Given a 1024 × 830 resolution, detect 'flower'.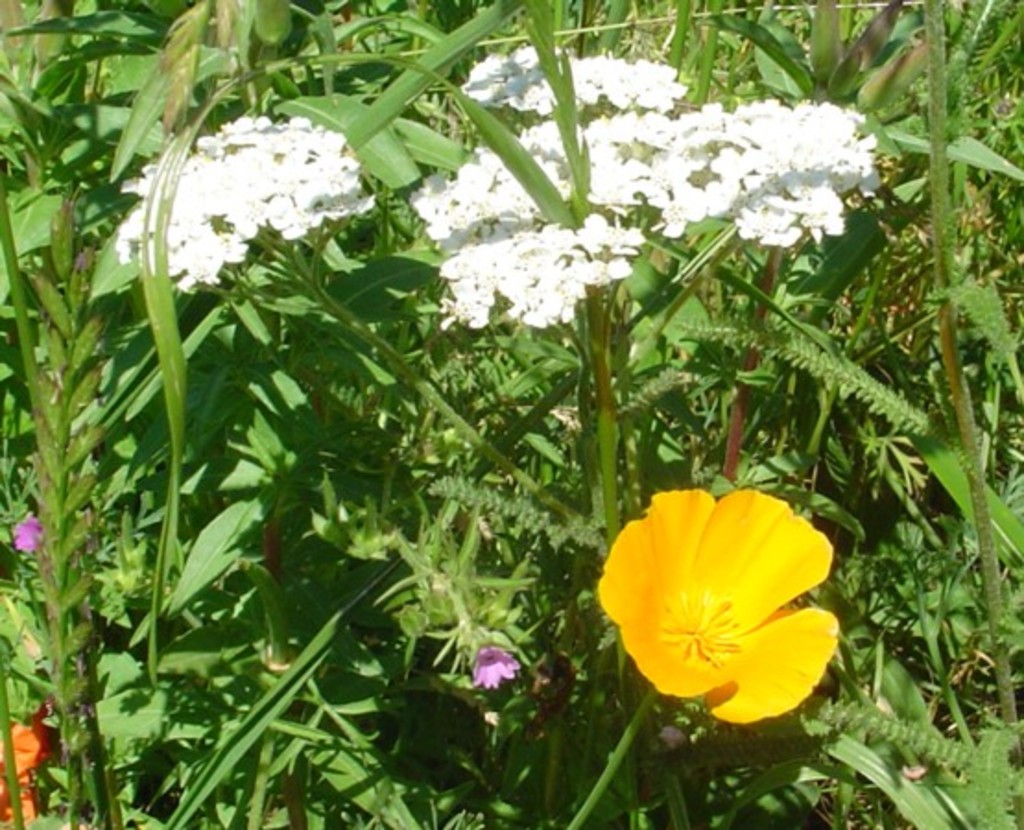
crop(470, 631, 533, 695).
